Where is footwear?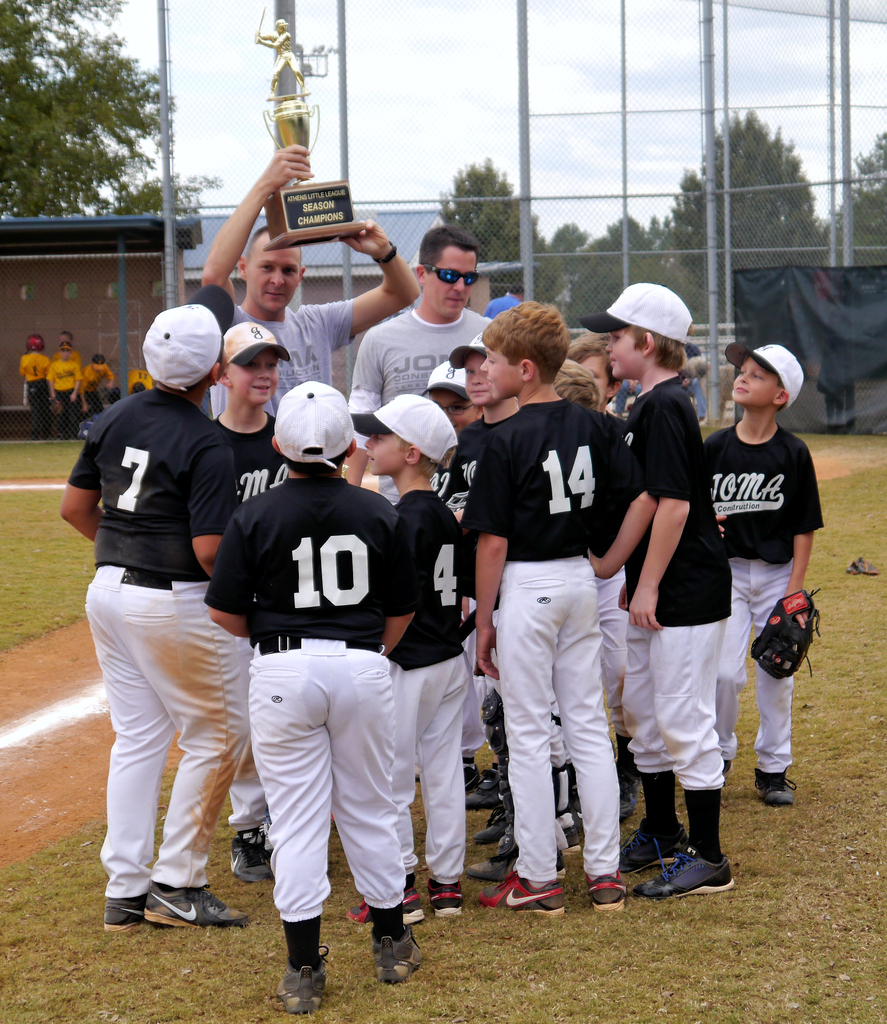
crop(475, 867, 566, 921).
